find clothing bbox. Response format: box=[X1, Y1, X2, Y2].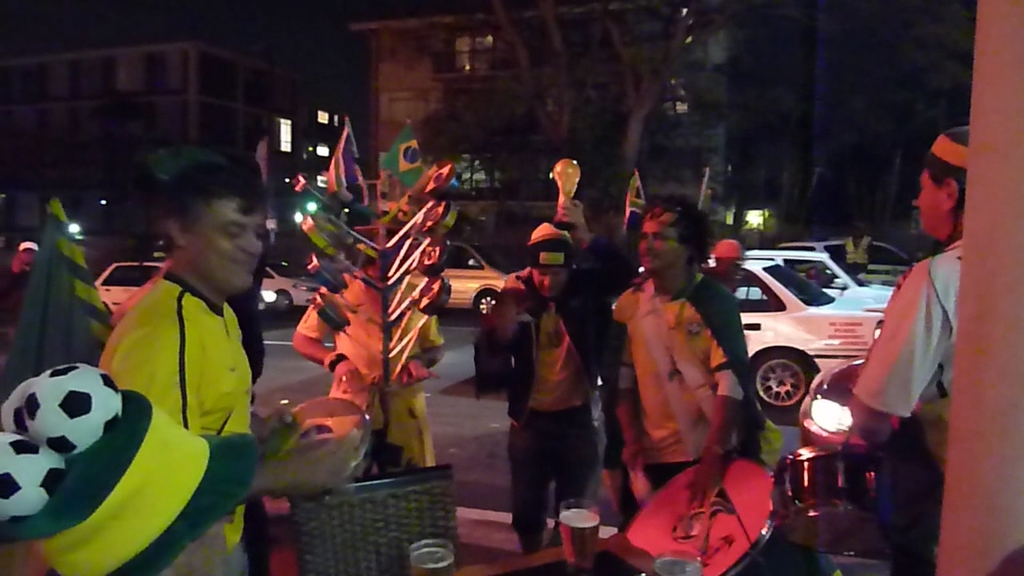
box=[295, 258, 442, 473].
